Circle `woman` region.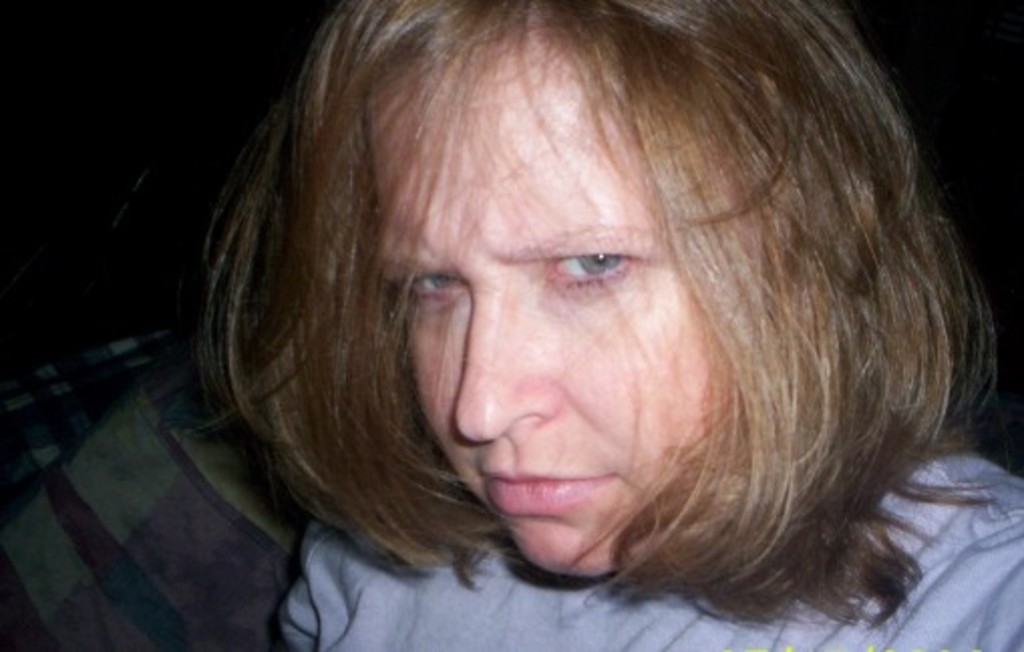
Region: pyautogui.locateOnScreen(105, 2, 1006, 630).
